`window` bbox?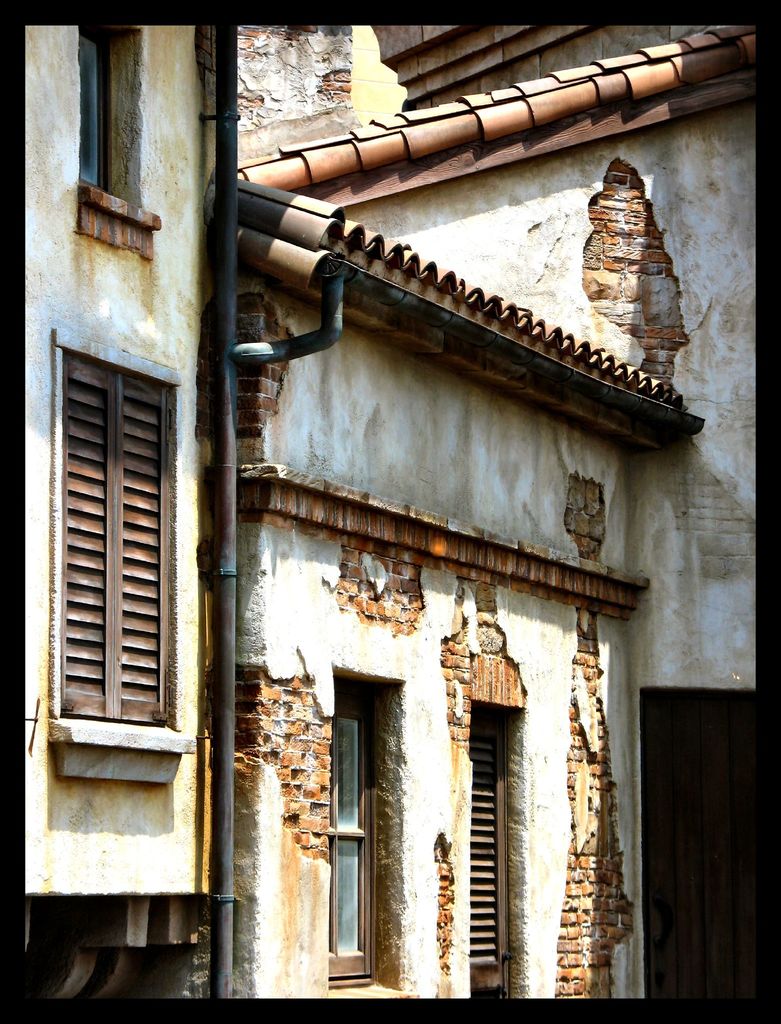
box=[322, 665, 406, 998]
